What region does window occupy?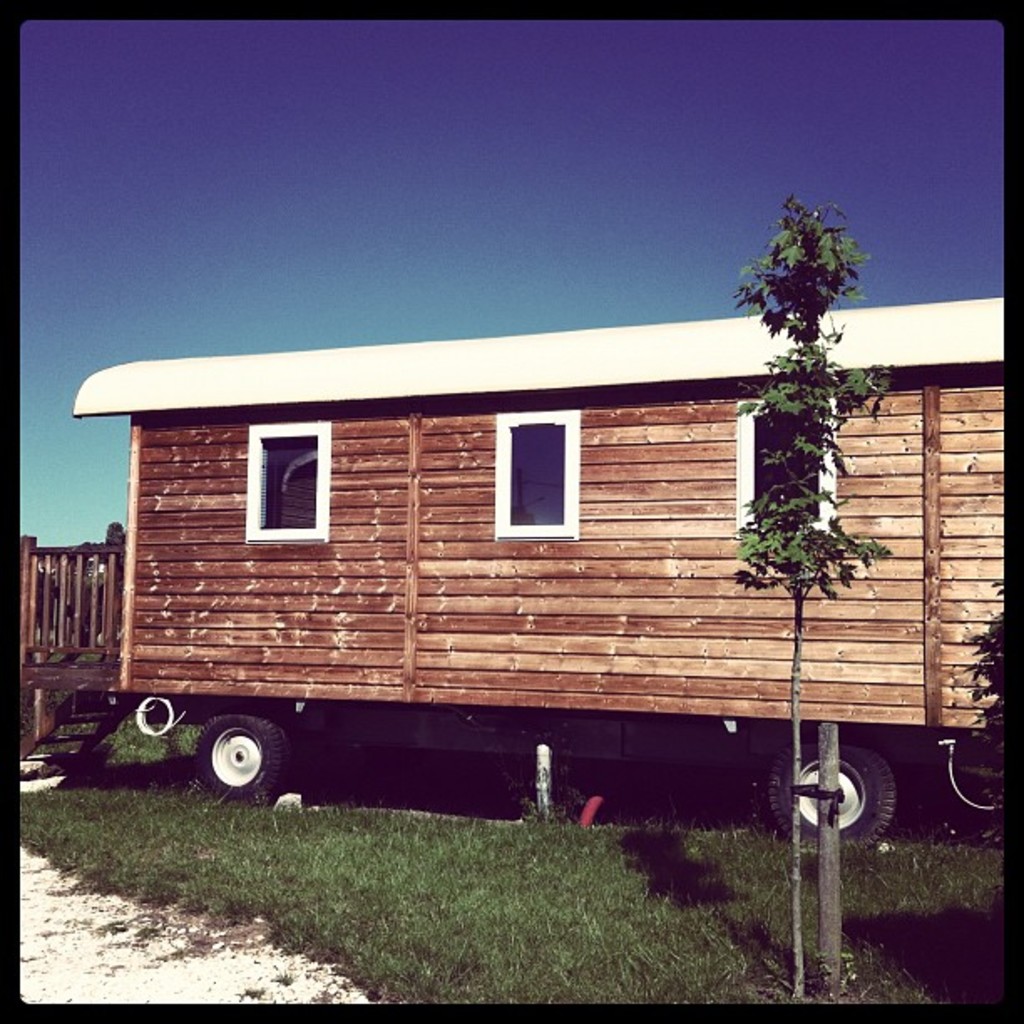
[left=251, top=413, right=343, bottom=545].
